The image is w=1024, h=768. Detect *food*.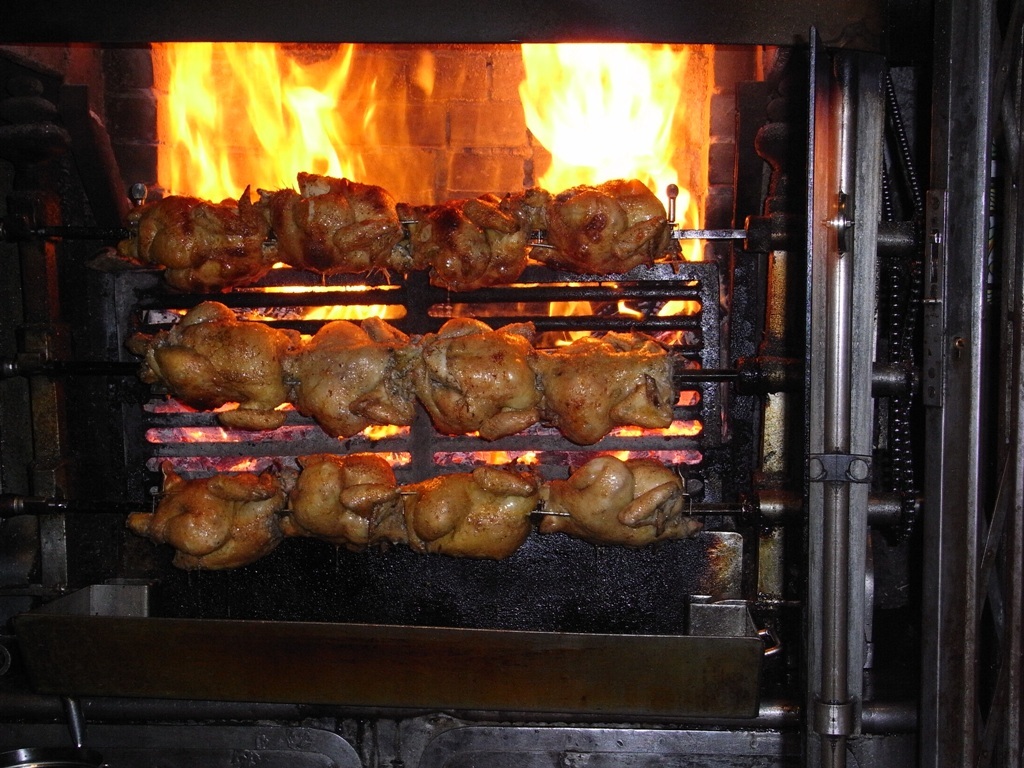
Detection: (127, 467, 294, 568).
